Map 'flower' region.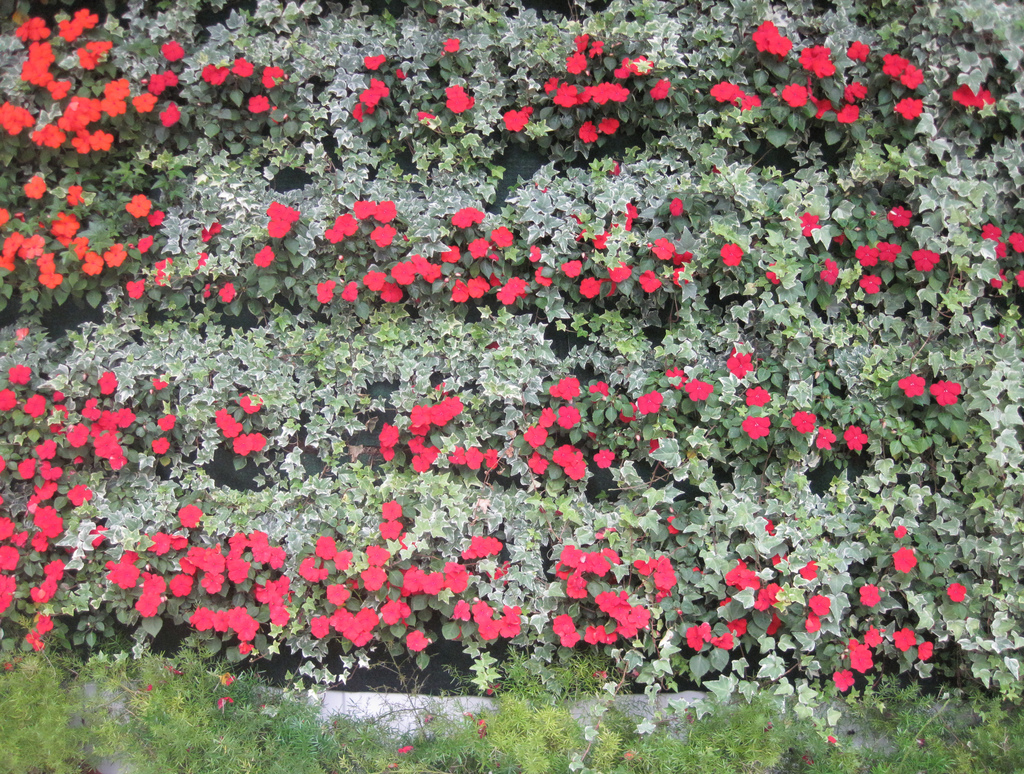
Mapped to 898:371:925:399.
